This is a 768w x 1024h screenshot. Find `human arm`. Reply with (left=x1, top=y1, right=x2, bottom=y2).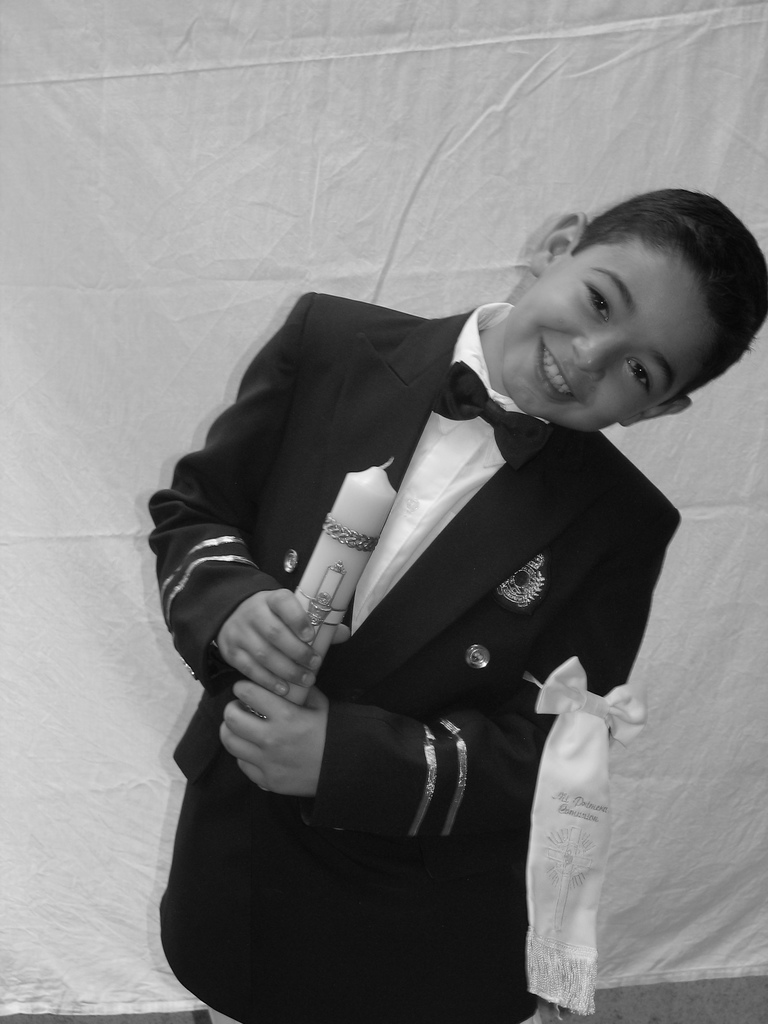
(left=218, top=514, right=682, bottom=841).
